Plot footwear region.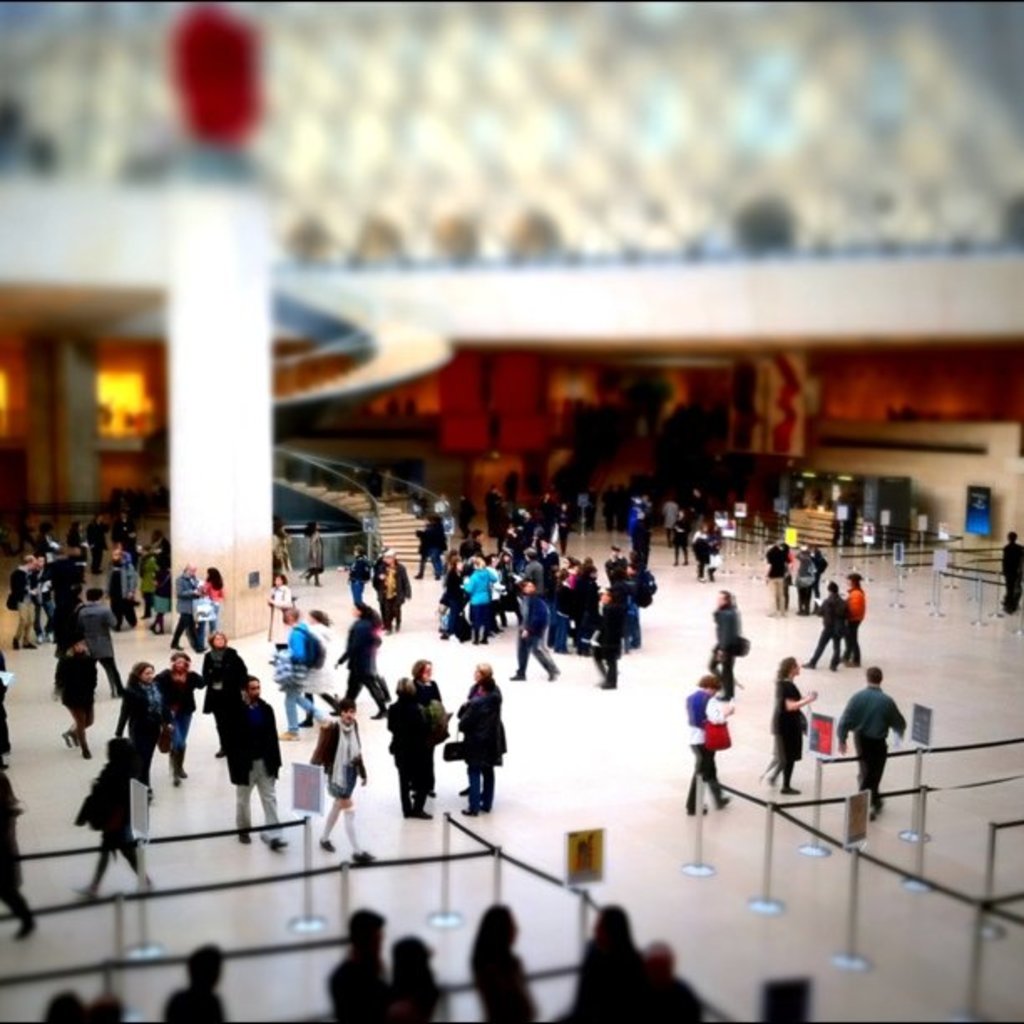
Plotted at (x1=462, y1=803, x2=479, y2=813).
